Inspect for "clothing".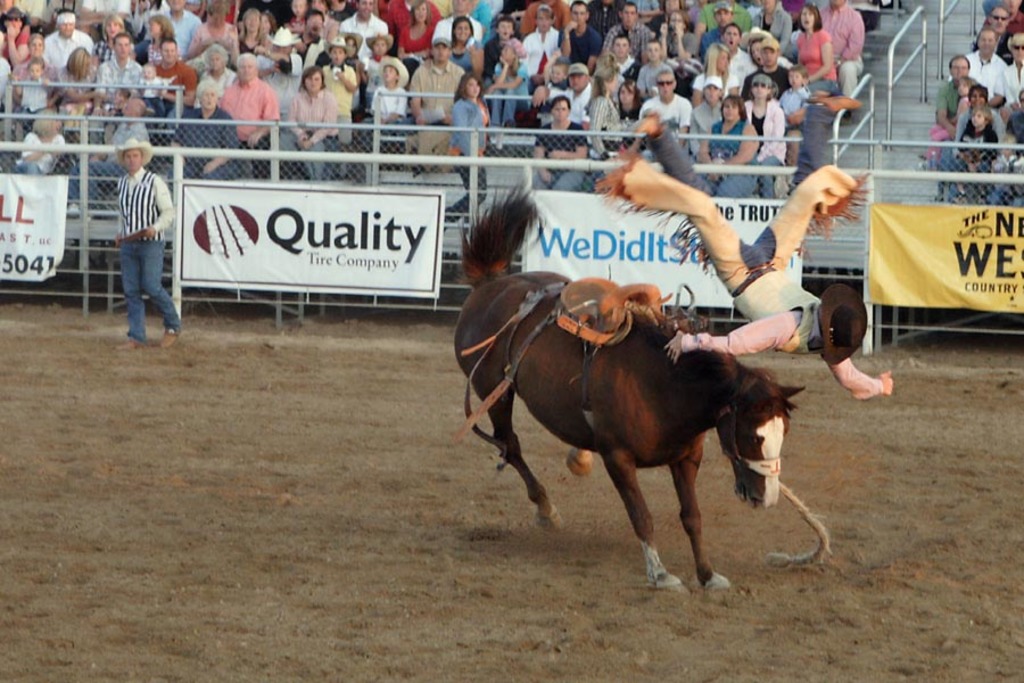
Inspection: [643,121,707,199].
